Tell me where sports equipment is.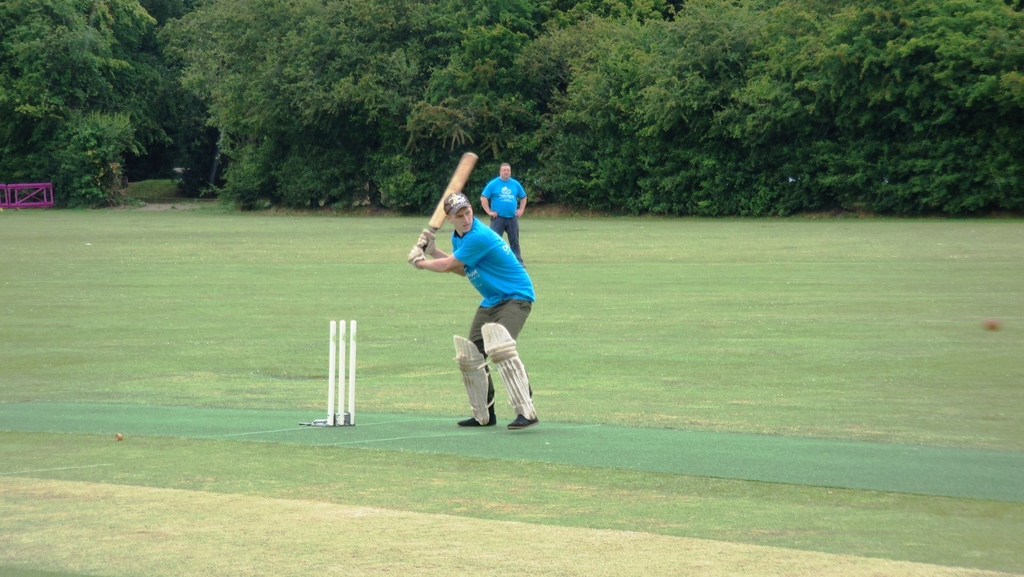
sports equipment is at box=[410, 154, 476, 261].
